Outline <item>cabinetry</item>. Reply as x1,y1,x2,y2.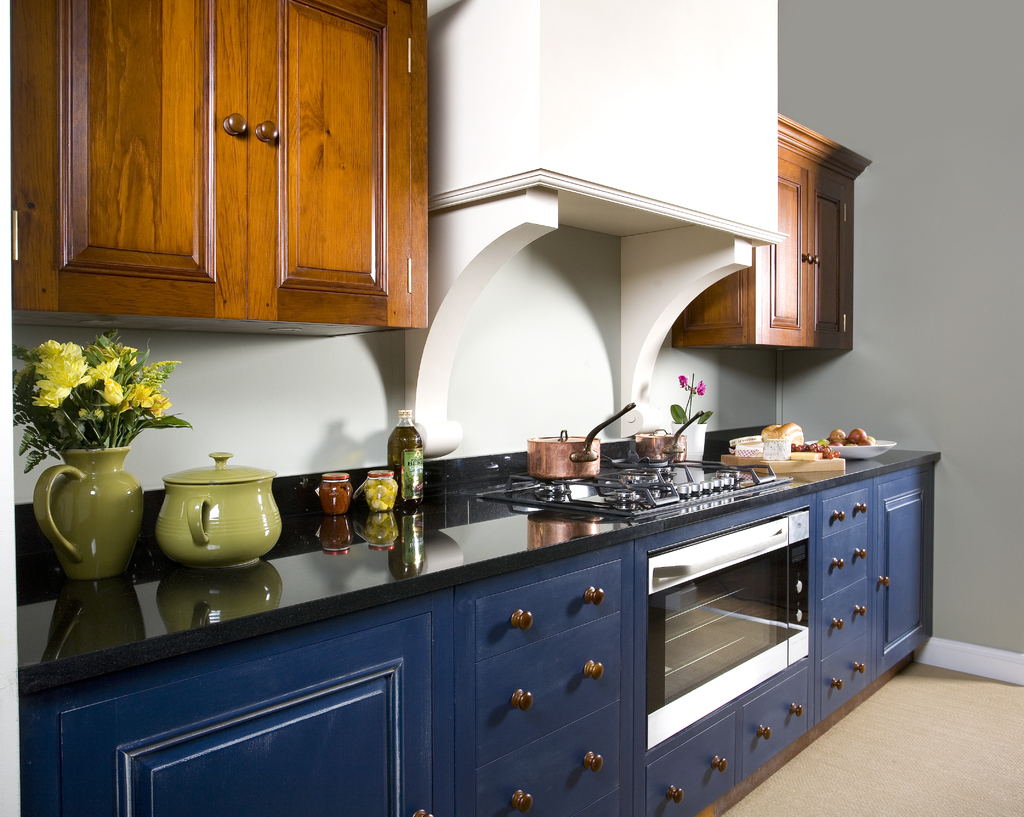
670,106,875,358.
